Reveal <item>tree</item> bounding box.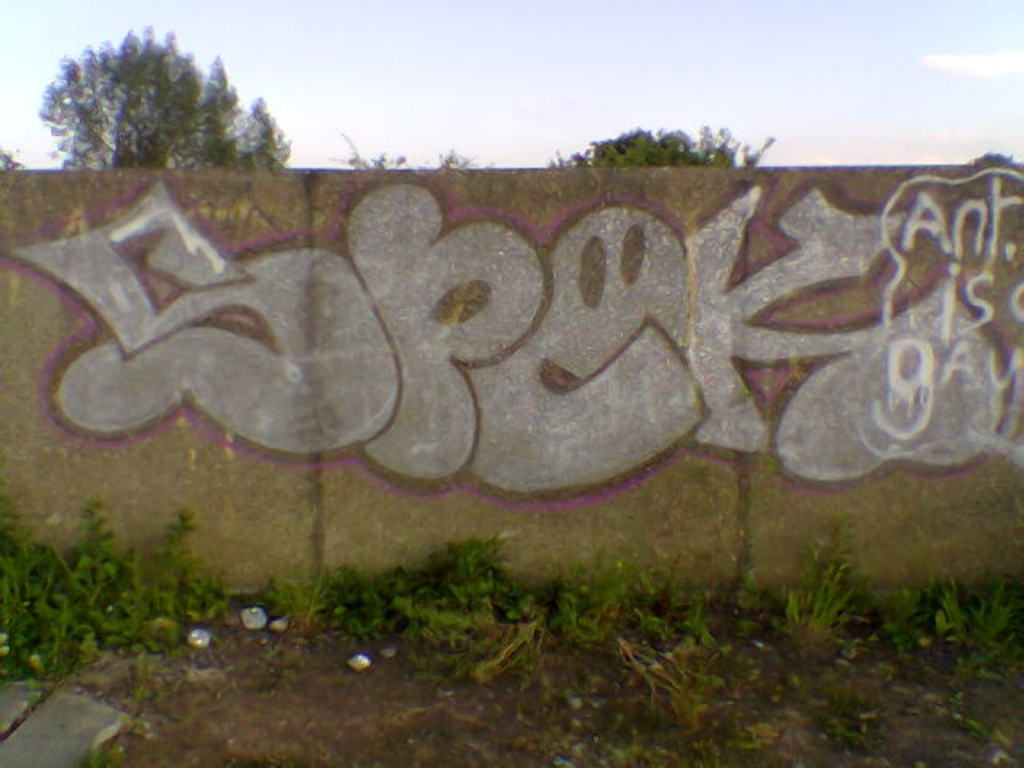
Revealed: 174, 59, 245, 176.
